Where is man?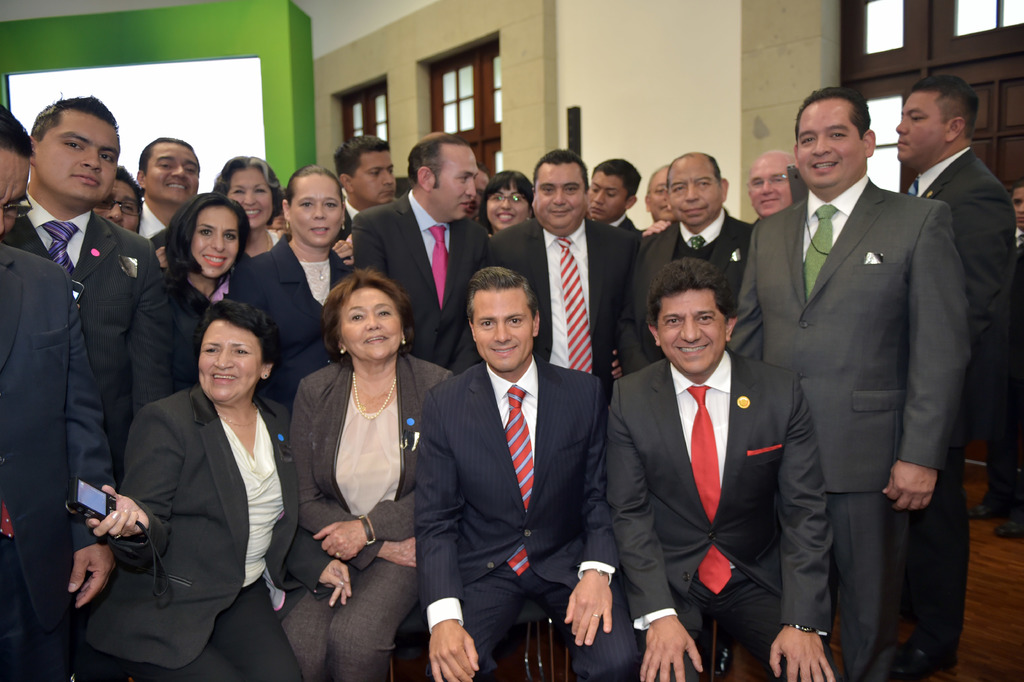
region(612, 145, 757, 378).
